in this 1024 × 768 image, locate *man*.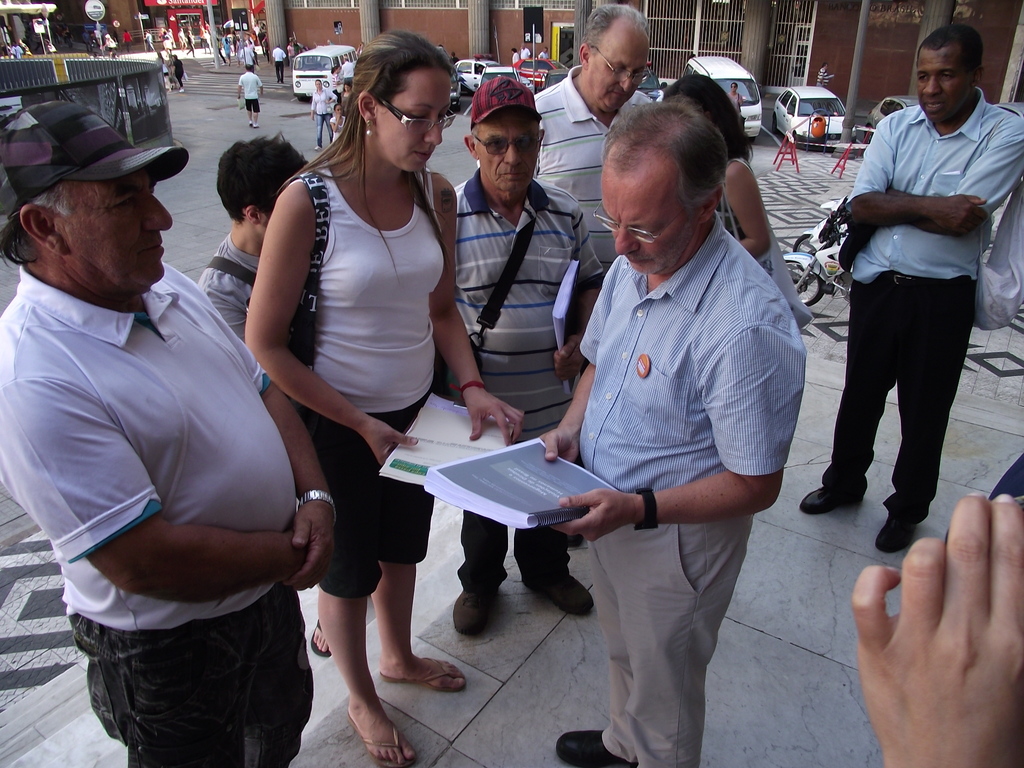
Bounding box: x1=804 y1=22 x2=1023 y2=557.
